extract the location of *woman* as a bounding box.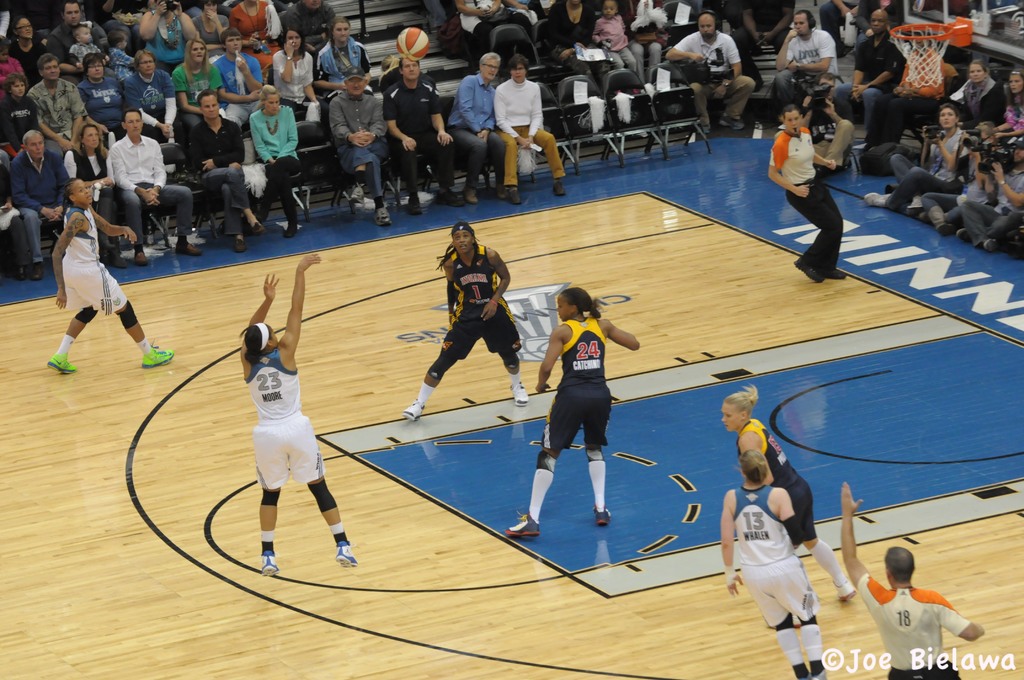
rect(124, 53, 190, 169).
